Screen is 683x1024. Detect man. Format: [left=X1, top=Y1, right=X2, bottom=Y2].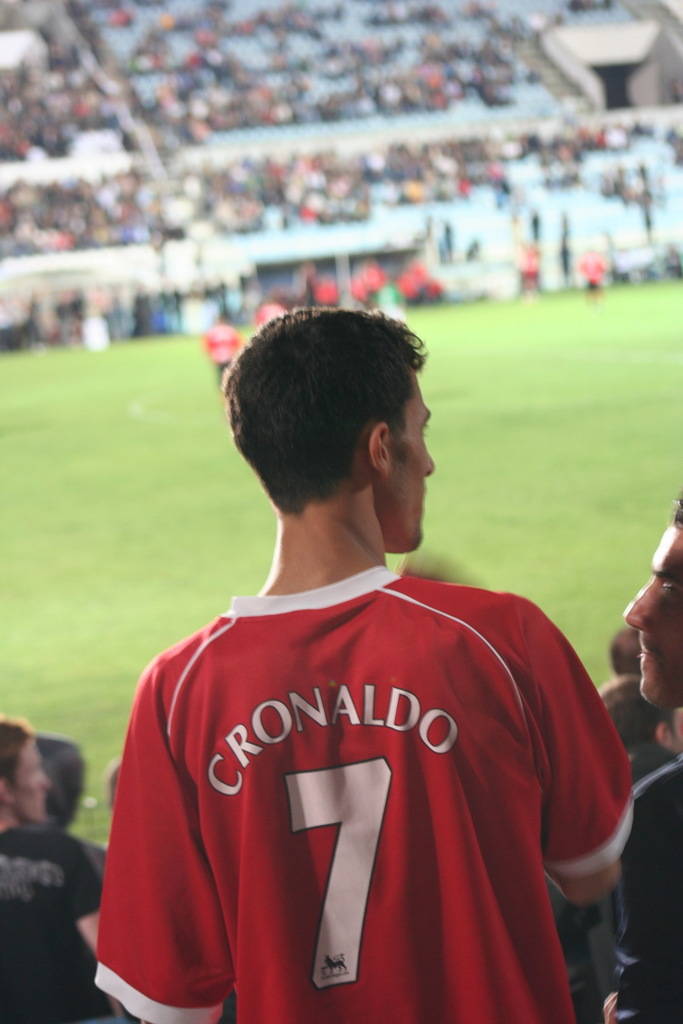
[left=628, top=703, right=682, bottom=785].
